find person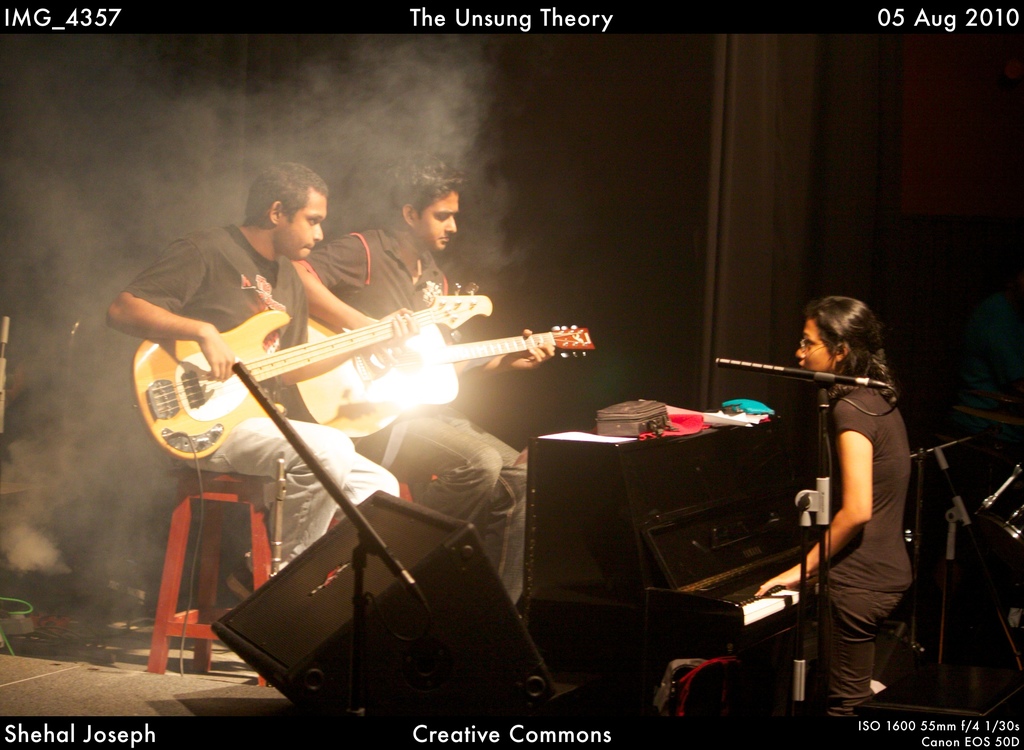
105/161/403/591
